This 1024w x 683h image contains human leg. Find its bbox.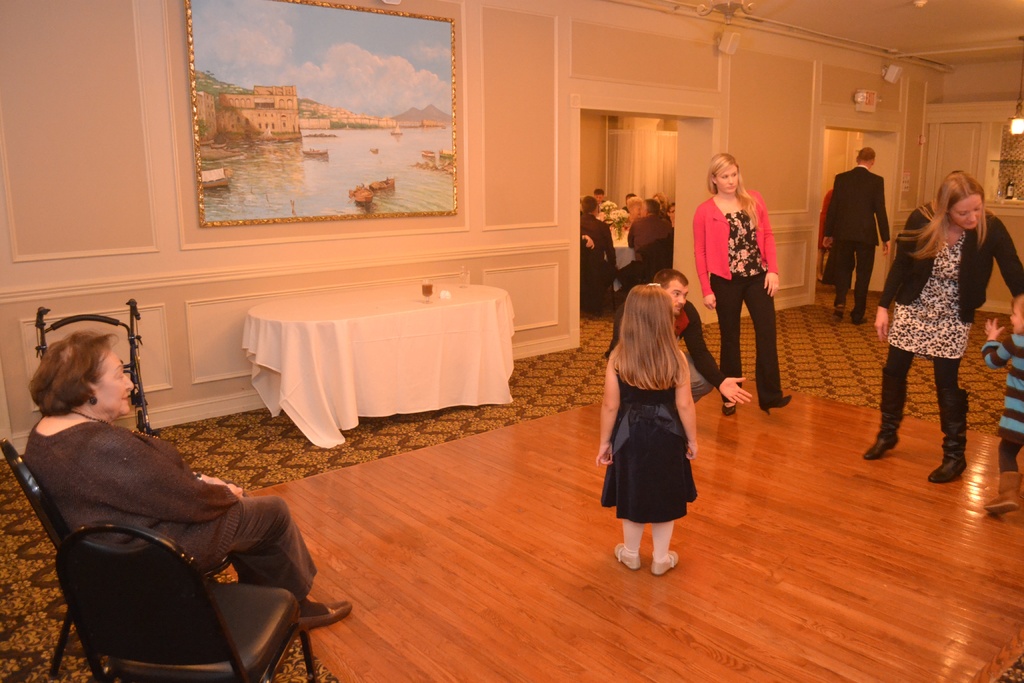
pyautogui.locateOnScreen(863, 347, 912, 457).
